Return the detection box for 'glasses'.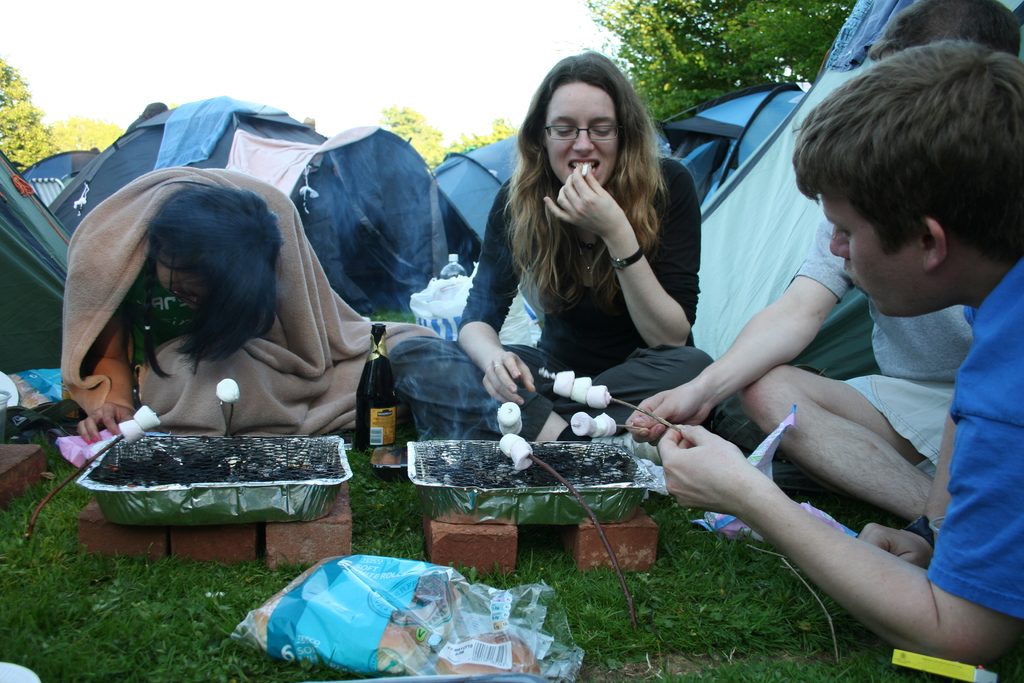
532 110 647 149.
